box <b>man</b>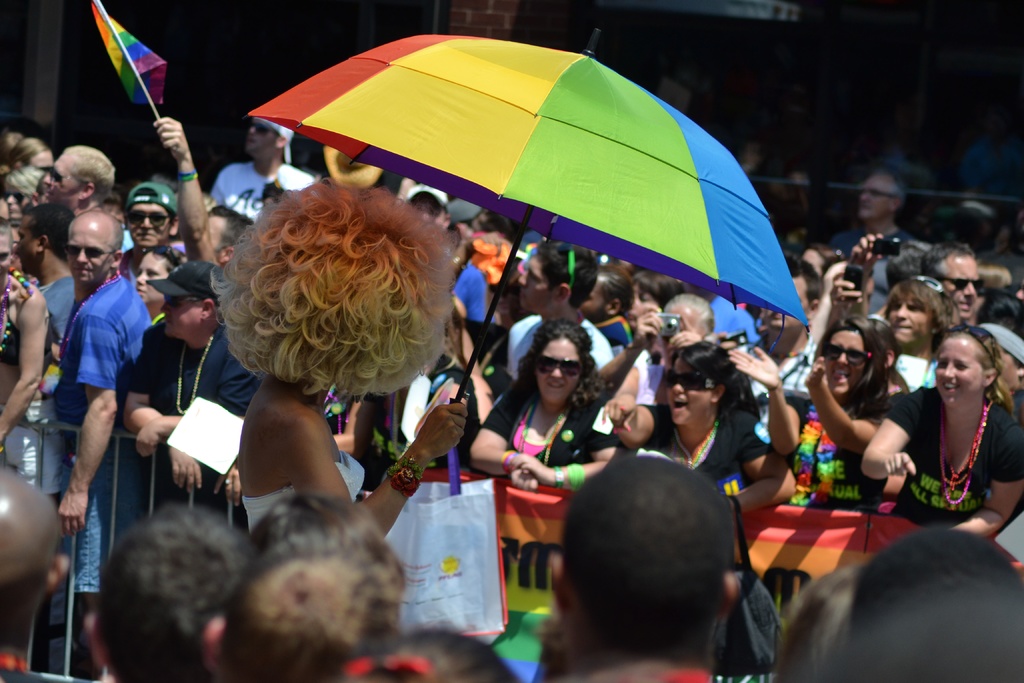
<box>825,171,918,261</box>
